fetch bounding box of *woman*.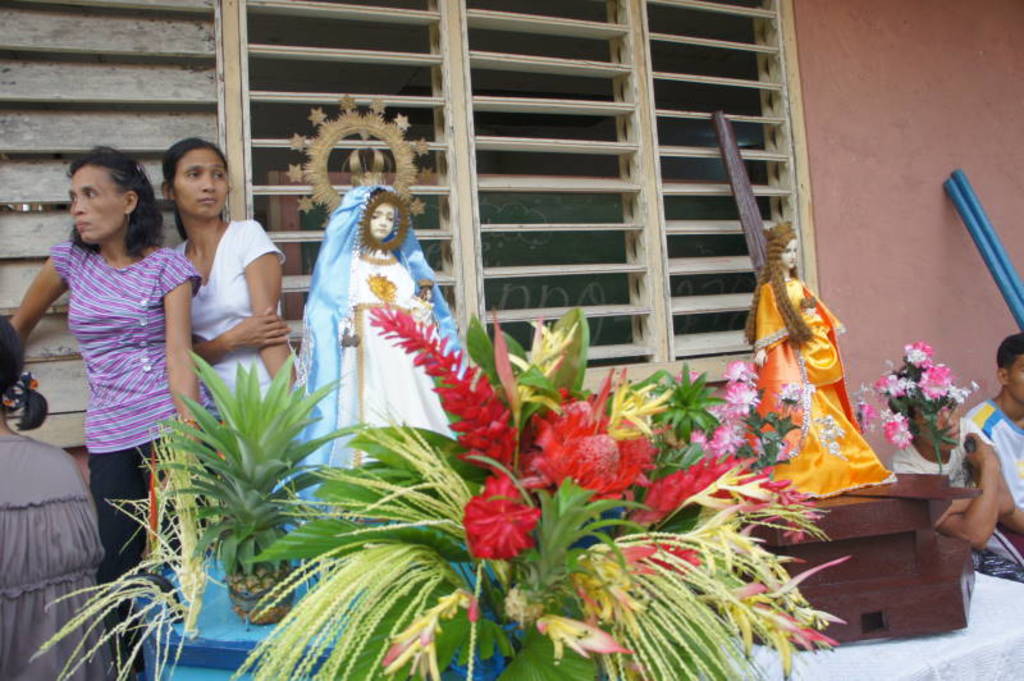
Bbox: box(740, 221, 897, 512).
